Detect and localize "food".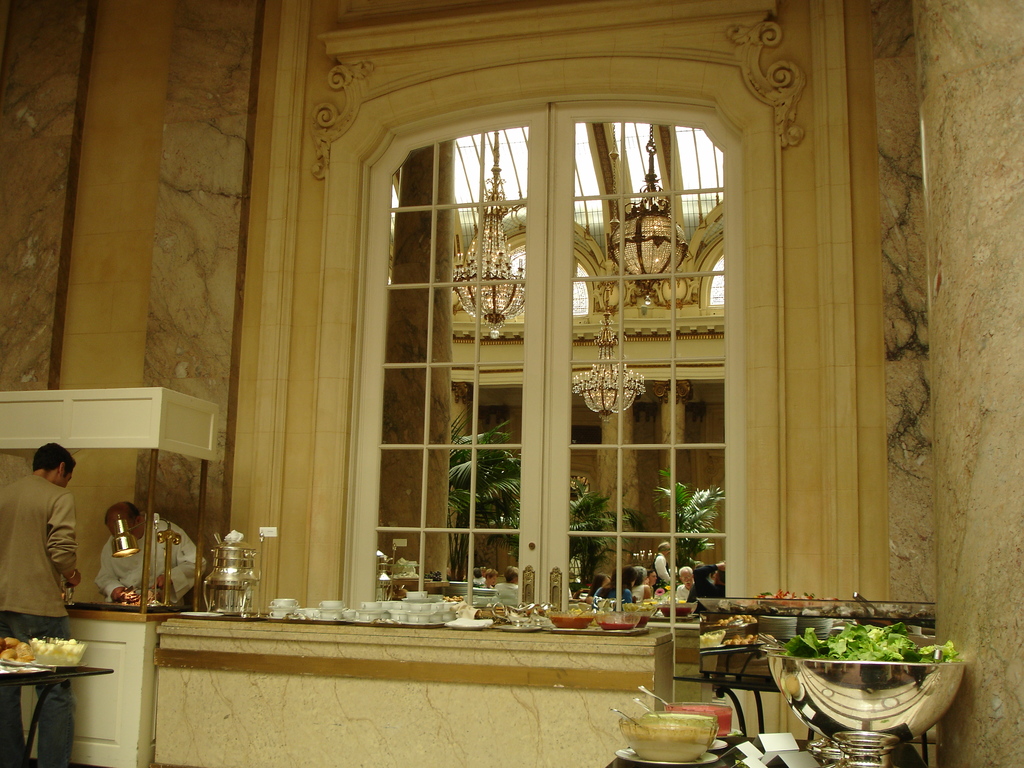
Localized at 701, 627, 726, 648.
